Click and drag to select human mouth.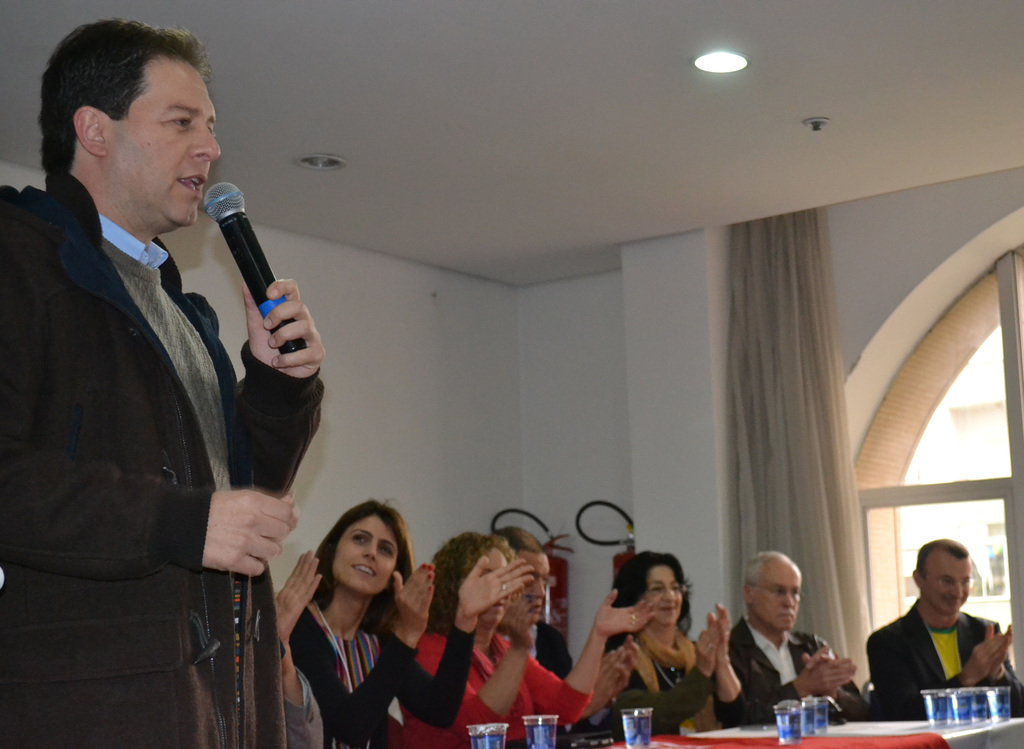
Selection: (949, 598, 961, 606).
